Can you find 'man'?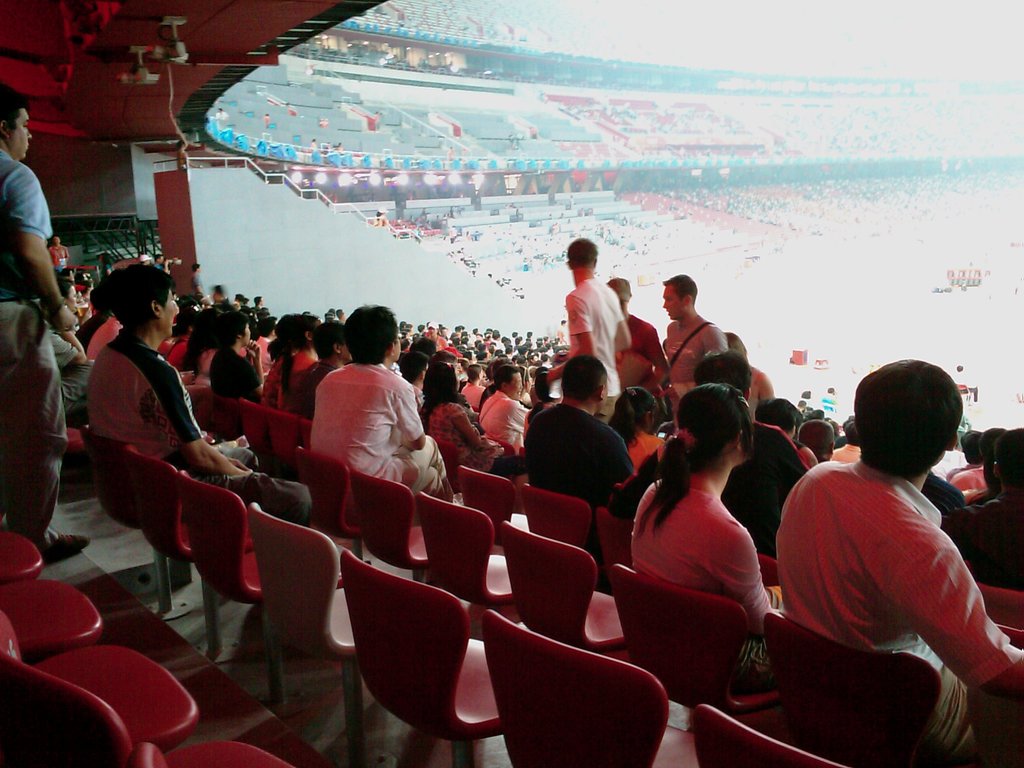
Yes, bounding box: <region>476, 356, 530, 474</region>.
